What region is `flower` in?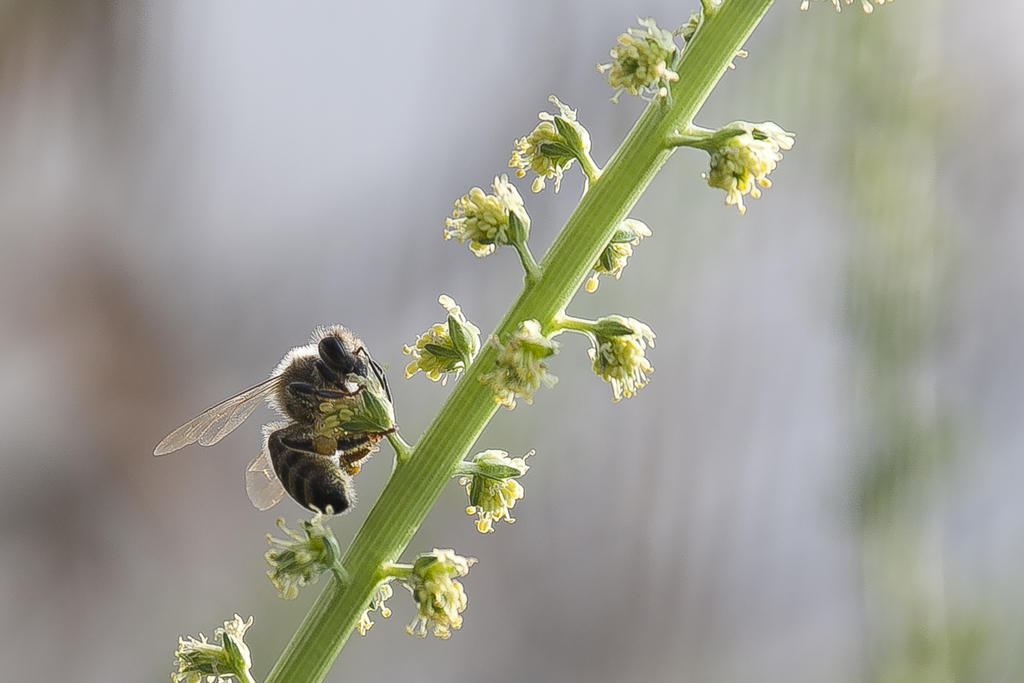
396, 551, 493, 636.
